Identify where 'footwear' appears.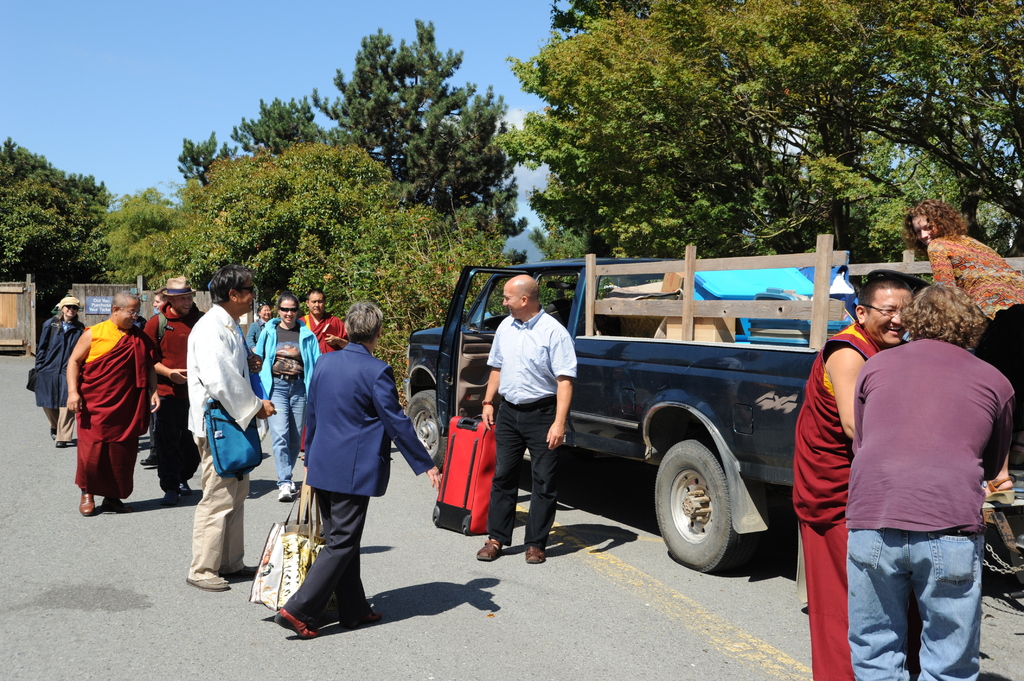
Appears at (77,490,95,518).
